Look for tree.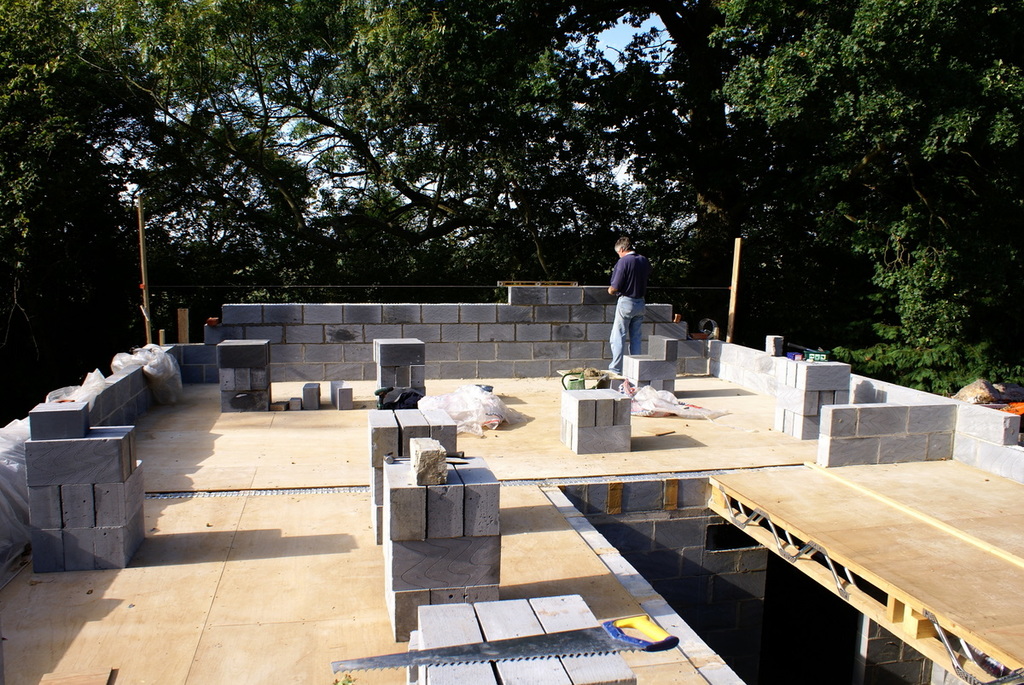
Found: x1=0, y1=0, x2=1023, y2=395.
